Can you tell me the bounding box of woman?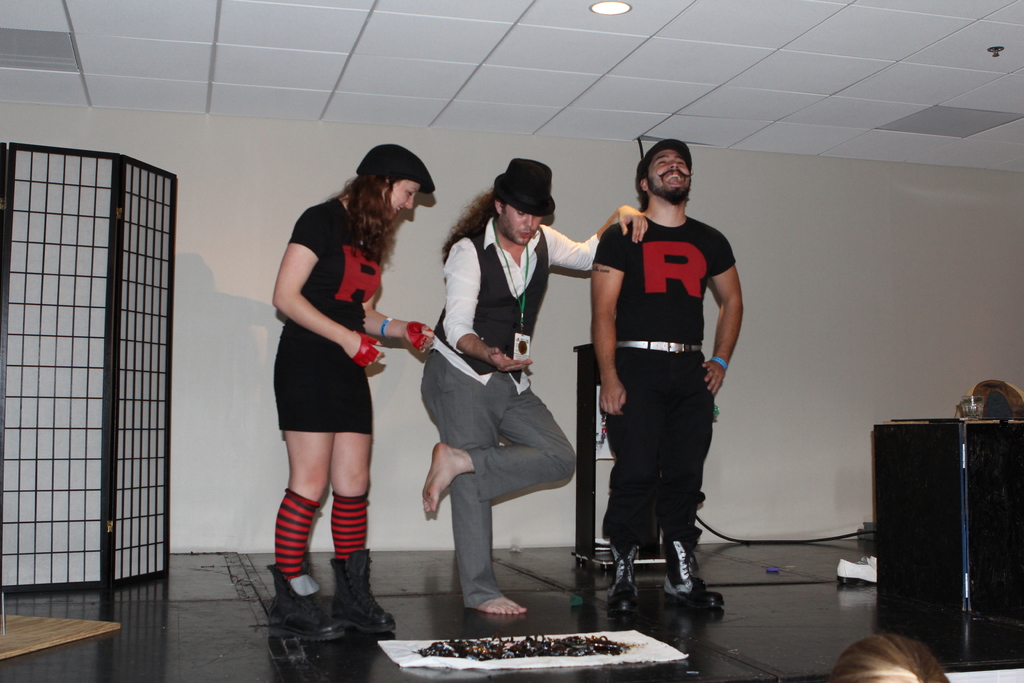
[left=261, top=147, right=422, bottom=629].
